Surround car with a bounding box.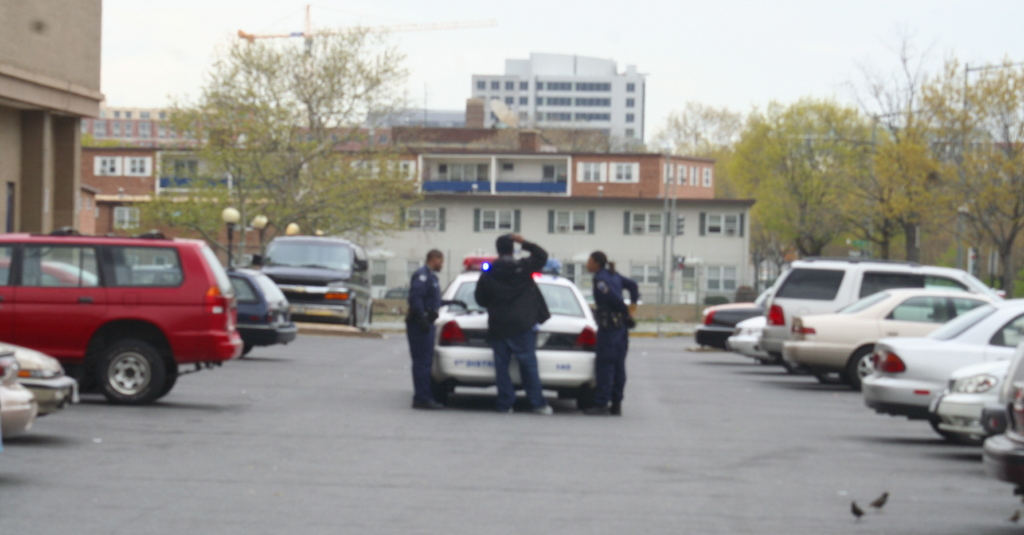
<region>776, 287, 1002, 399</region>.
